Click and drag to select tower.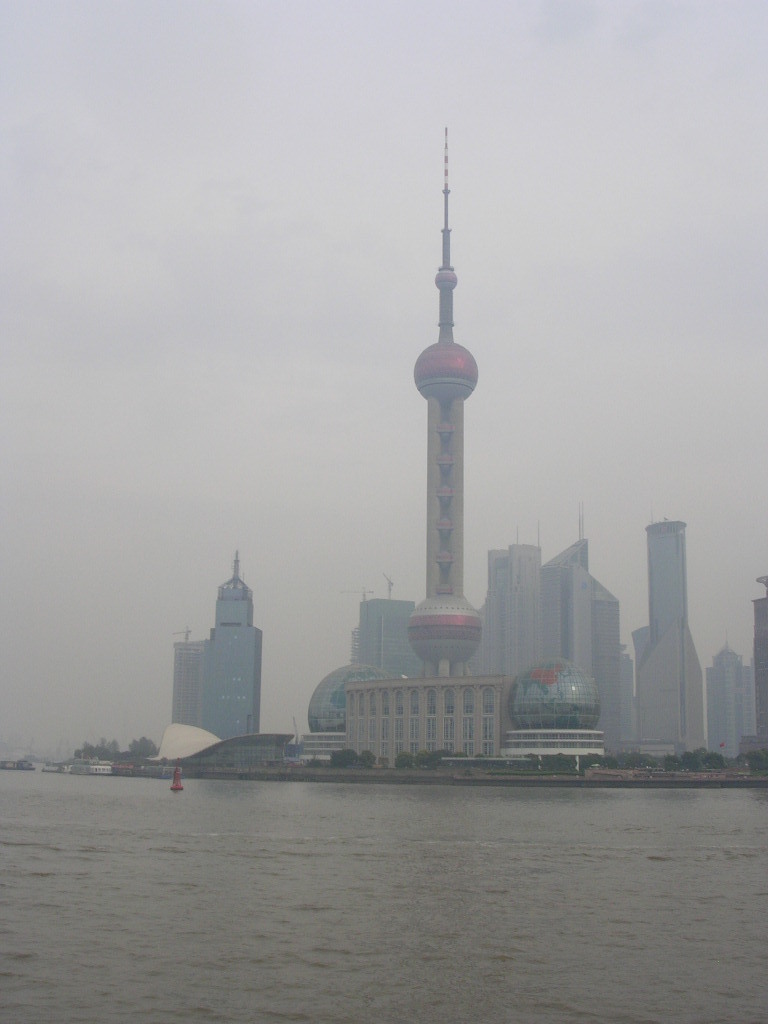
Selection: 416/127/479/677.
